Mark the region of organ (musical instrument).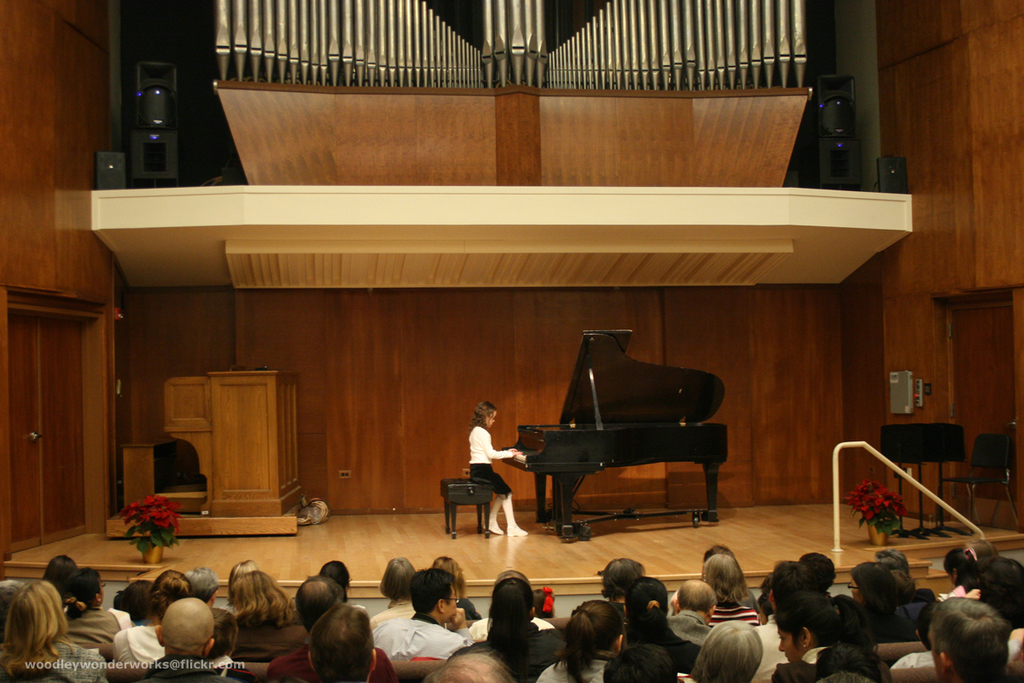
Region: rect(201, 0, 817, 186).
